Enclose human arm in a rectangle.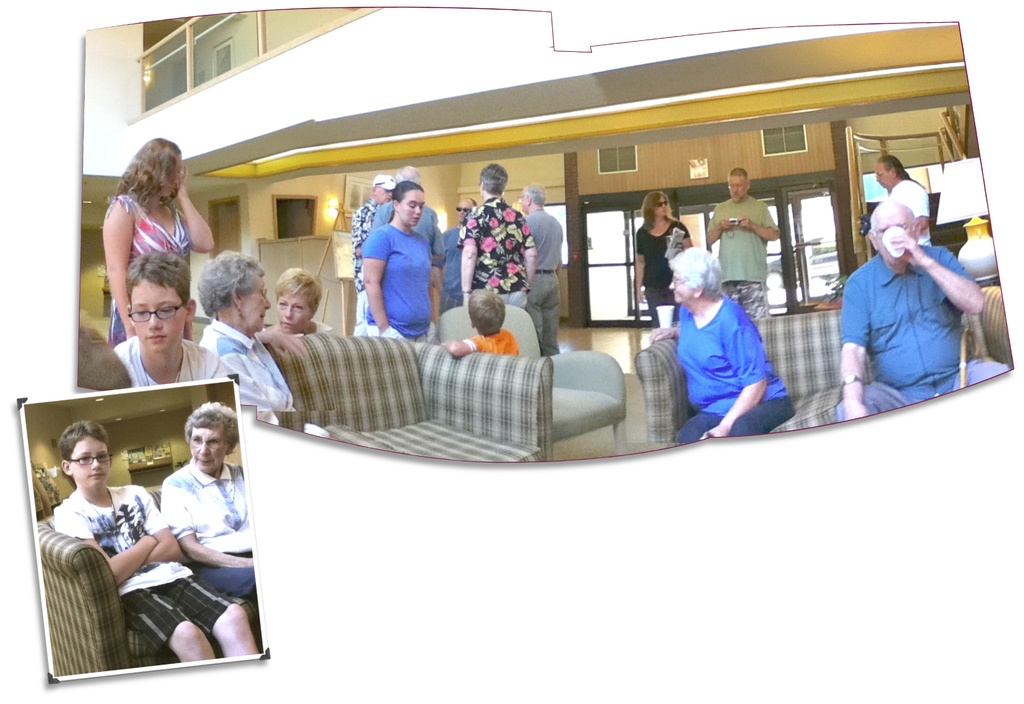
bbox=[840, 275, 872, 420].
